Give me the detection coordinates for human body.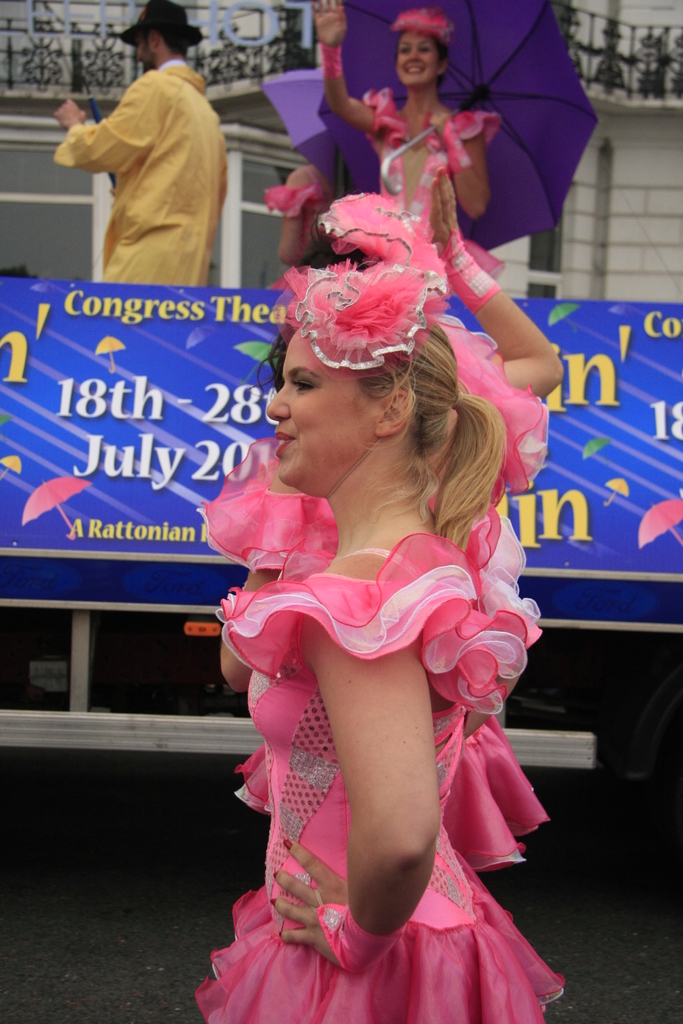
(left=55, top=0, right=227, bottom=290).
